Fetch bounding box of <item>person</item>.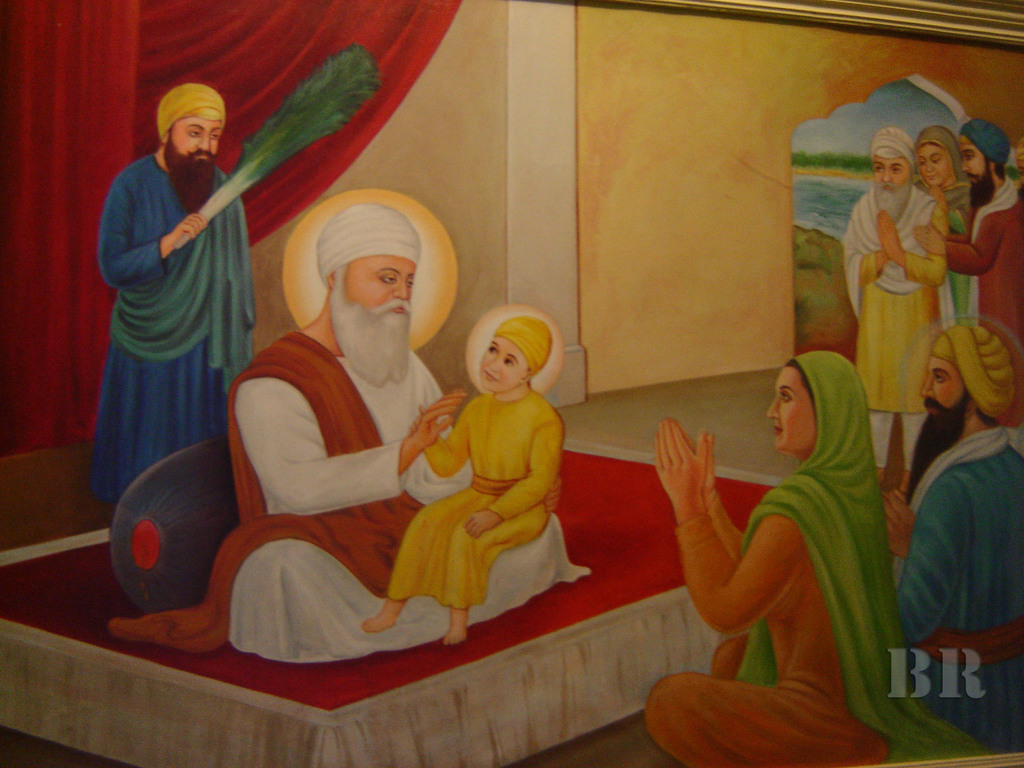
Bbox: 652,349,906,767.
